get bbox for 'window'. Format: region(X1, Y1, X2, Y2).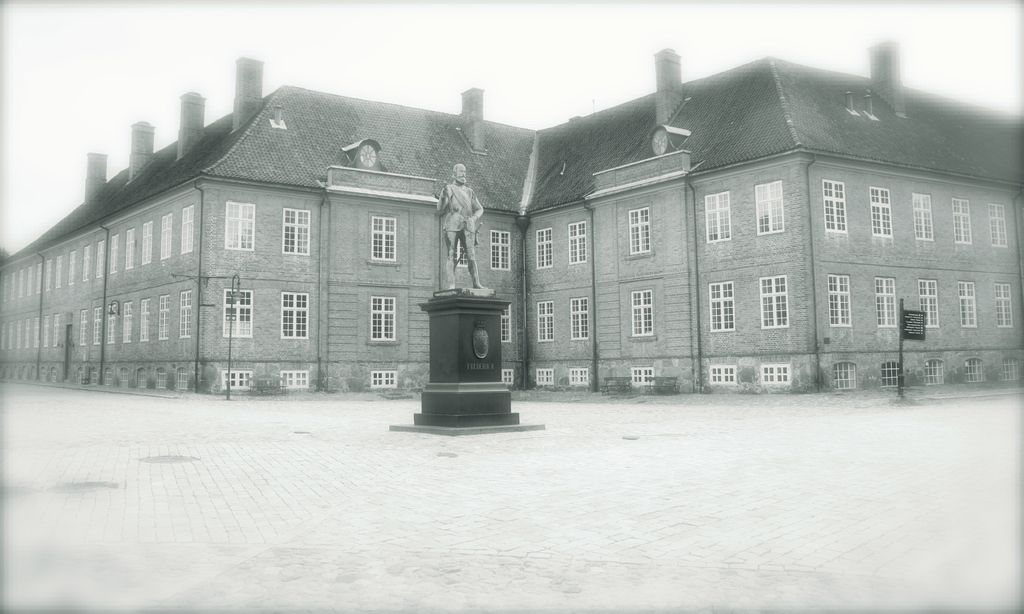
region(42, 309, 51, 350).
